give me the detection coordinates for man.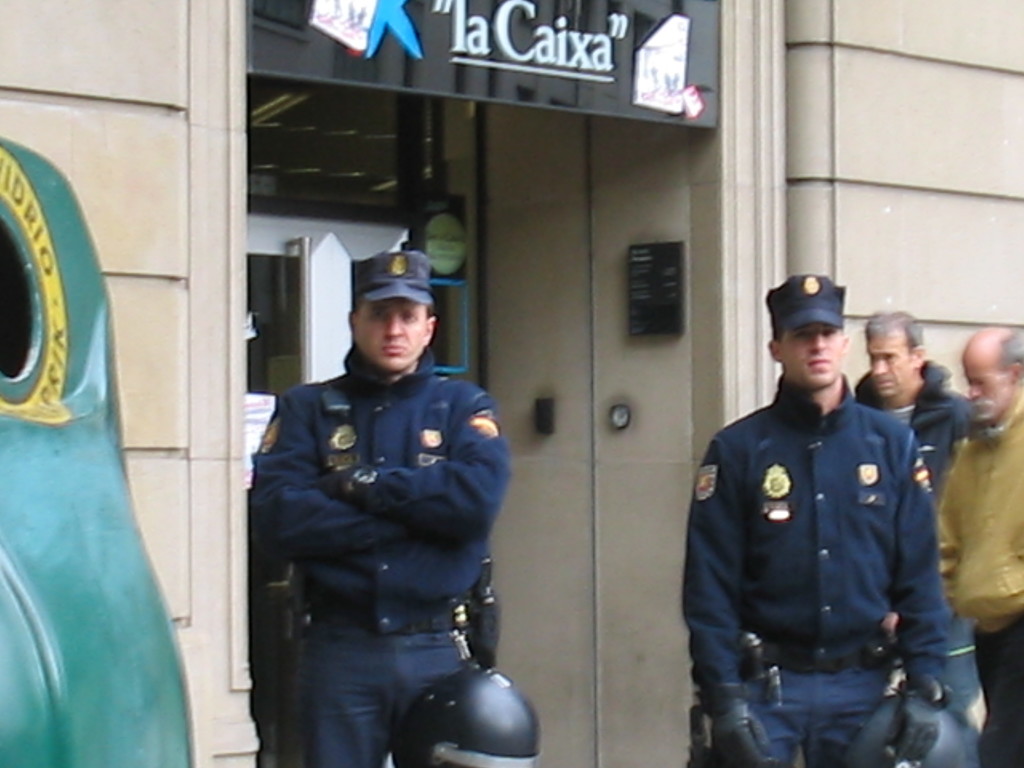
rect(249, 252, 509, 767).
